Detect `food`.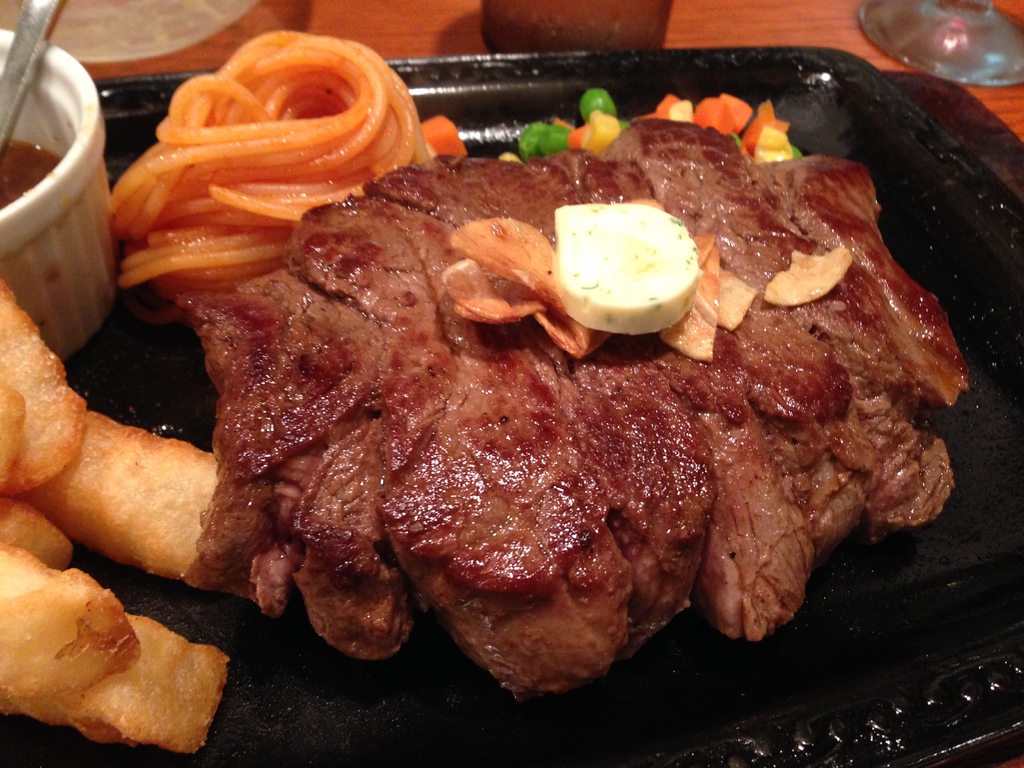
Detected at [x1=0, y1=139, x2=60, y2=210].
